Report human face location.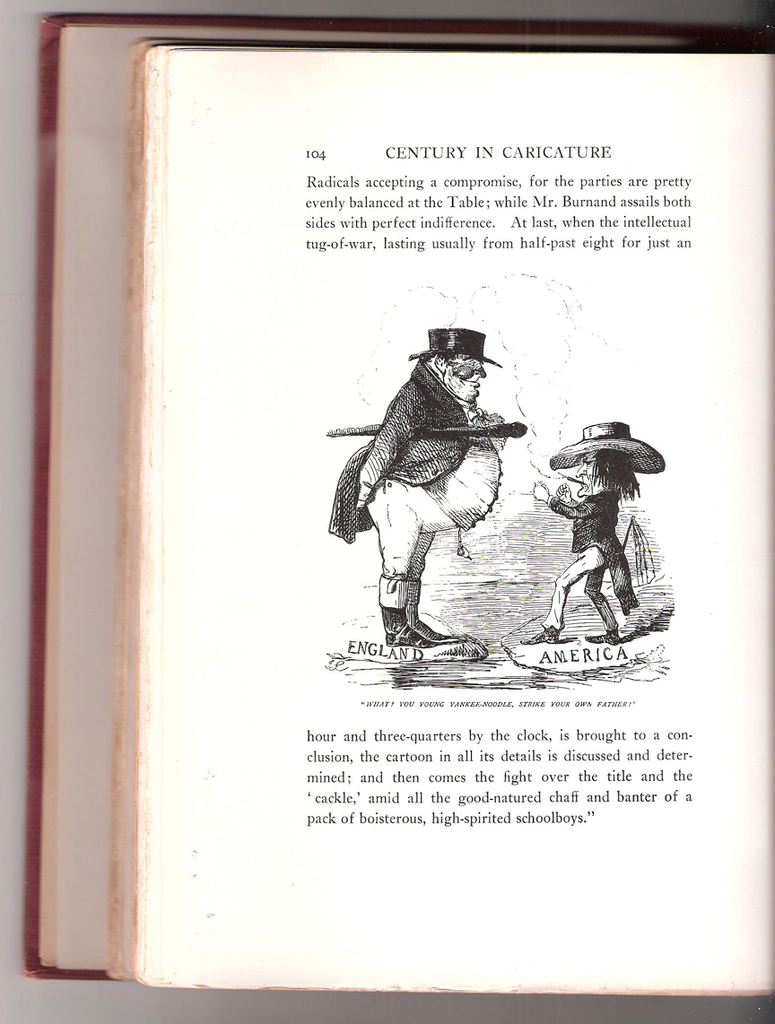
Report: (444,358,486,404).
